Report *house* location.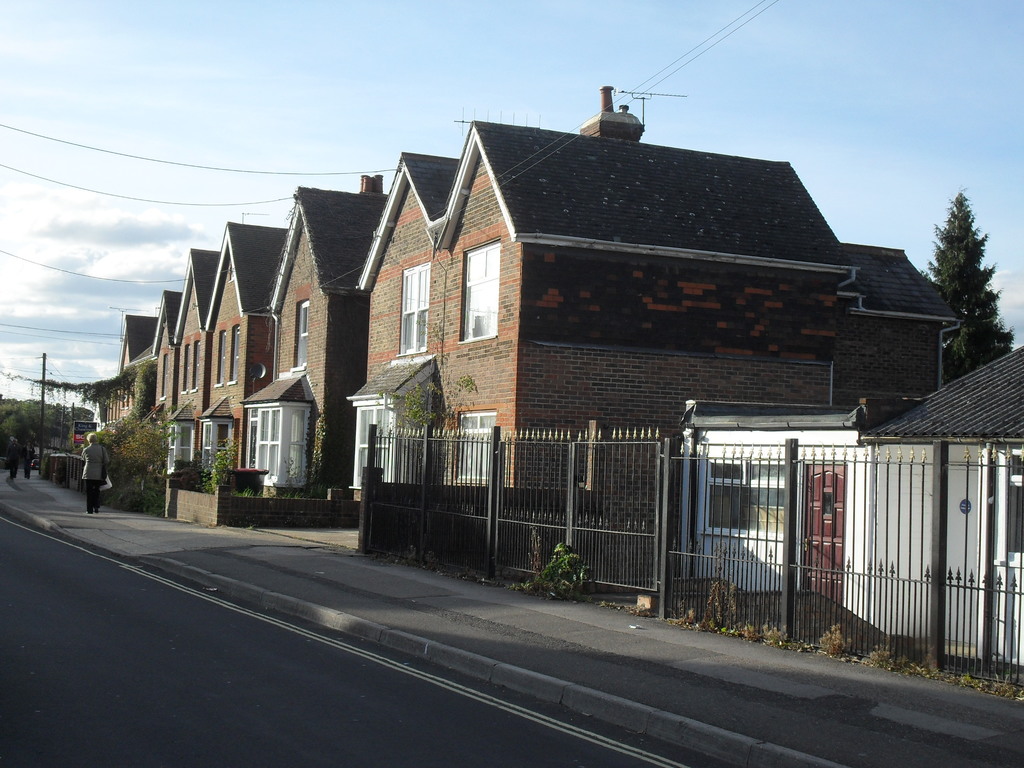
Report: bbox(173, 177, 390, 527).
